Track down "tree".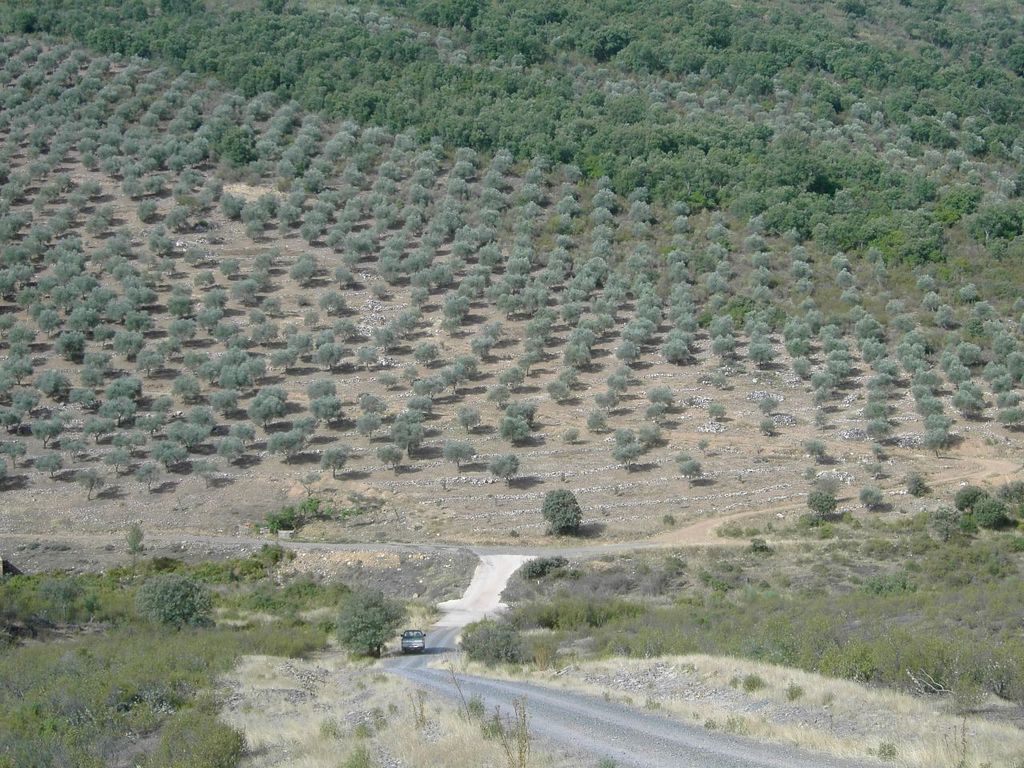
Tracked to x1=33 y1=416 x2=62 y2=446.
